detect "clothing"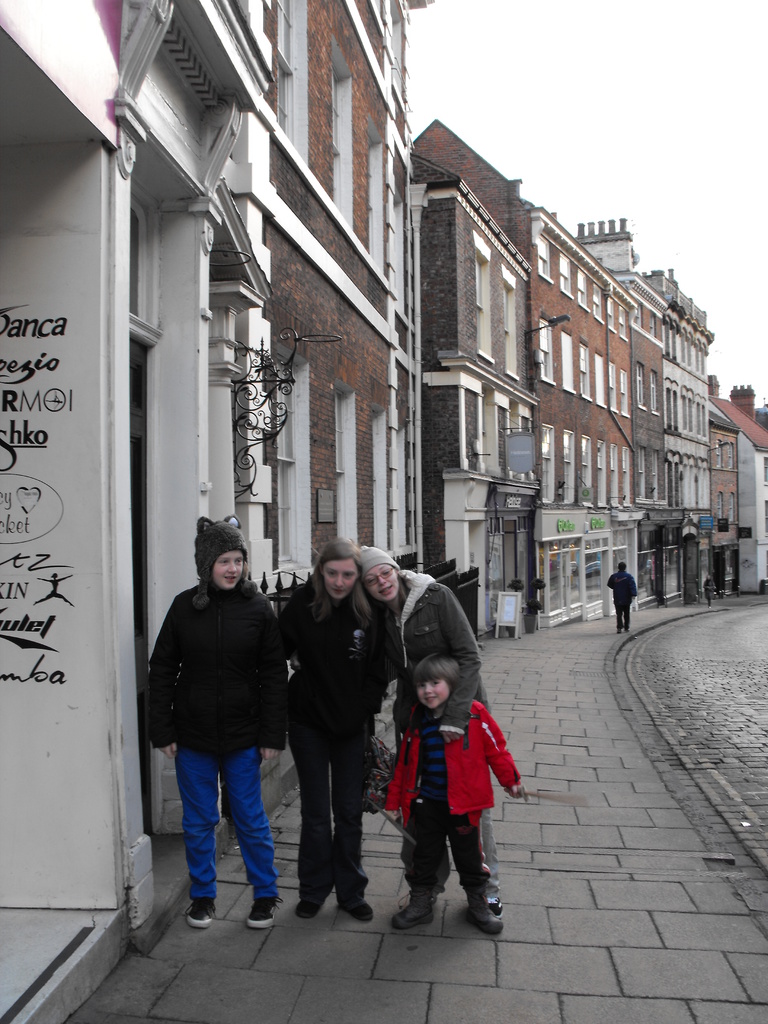
[x1=279, y1=566, x2=394, y2=900]
